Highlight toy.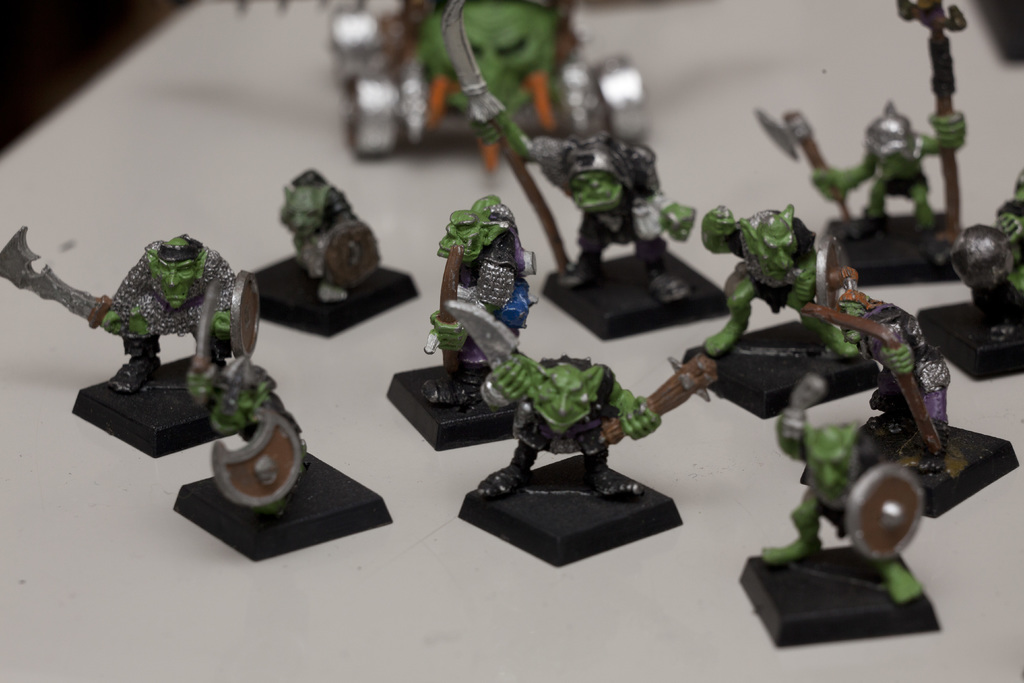
Highlighted region: [left=276, top=168, right=381, bottom=302].
